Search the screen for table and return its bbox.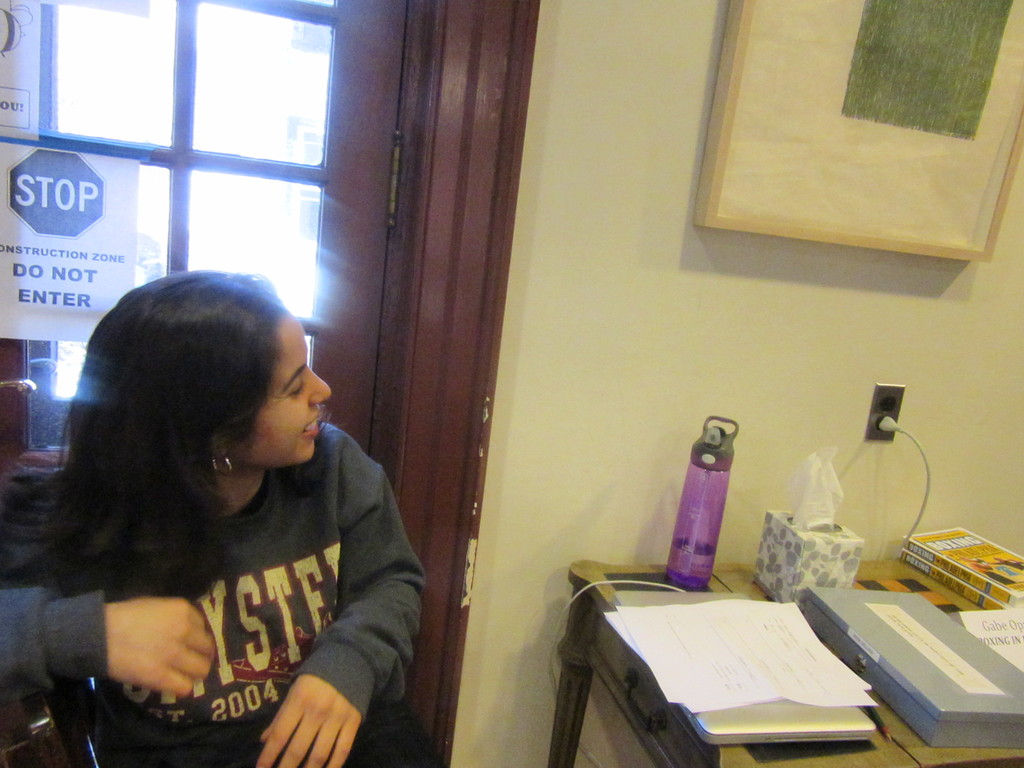
Found: 542:552:1023:767.
